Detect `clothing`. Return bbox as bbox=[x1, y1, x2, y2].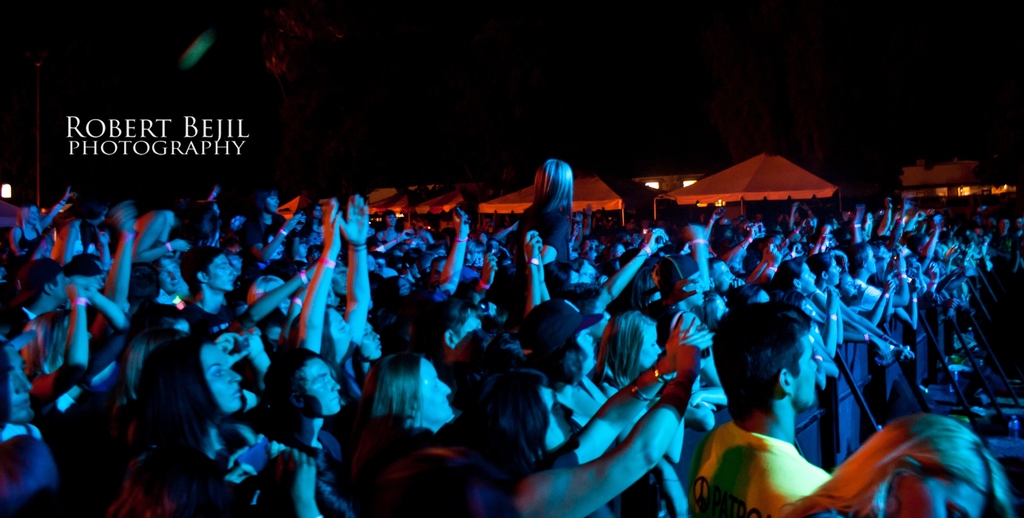
bbox=[658, 412, 857, 517].
